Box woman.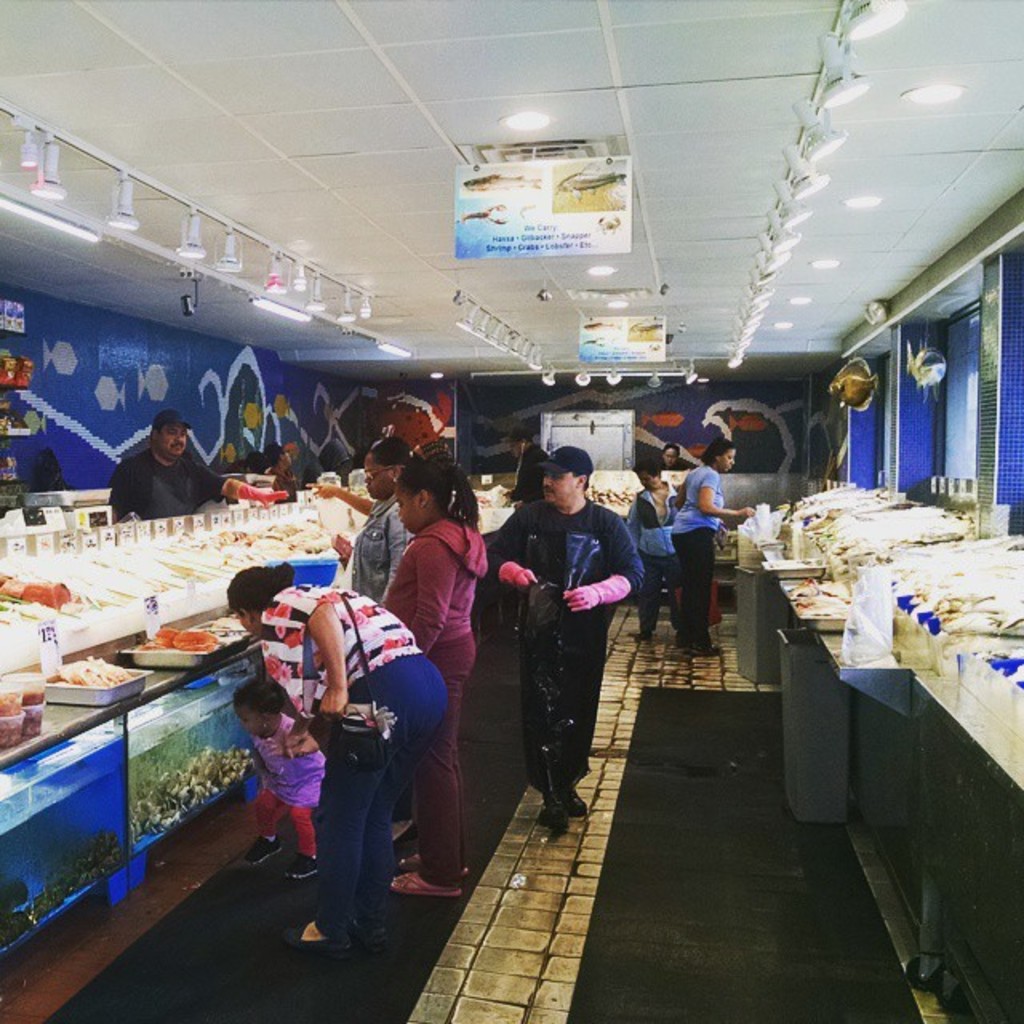
[left=227, top=563, right=445, bottom=955].
